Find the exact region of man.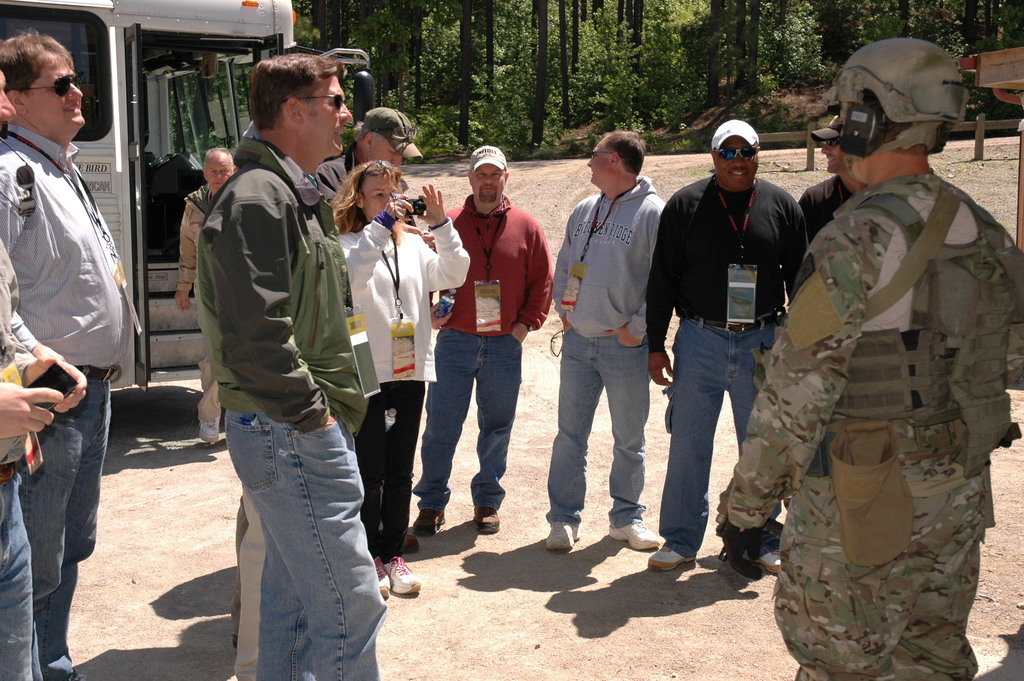
Exact region: <bbox>0, 67, 86, 677</bbox>.
